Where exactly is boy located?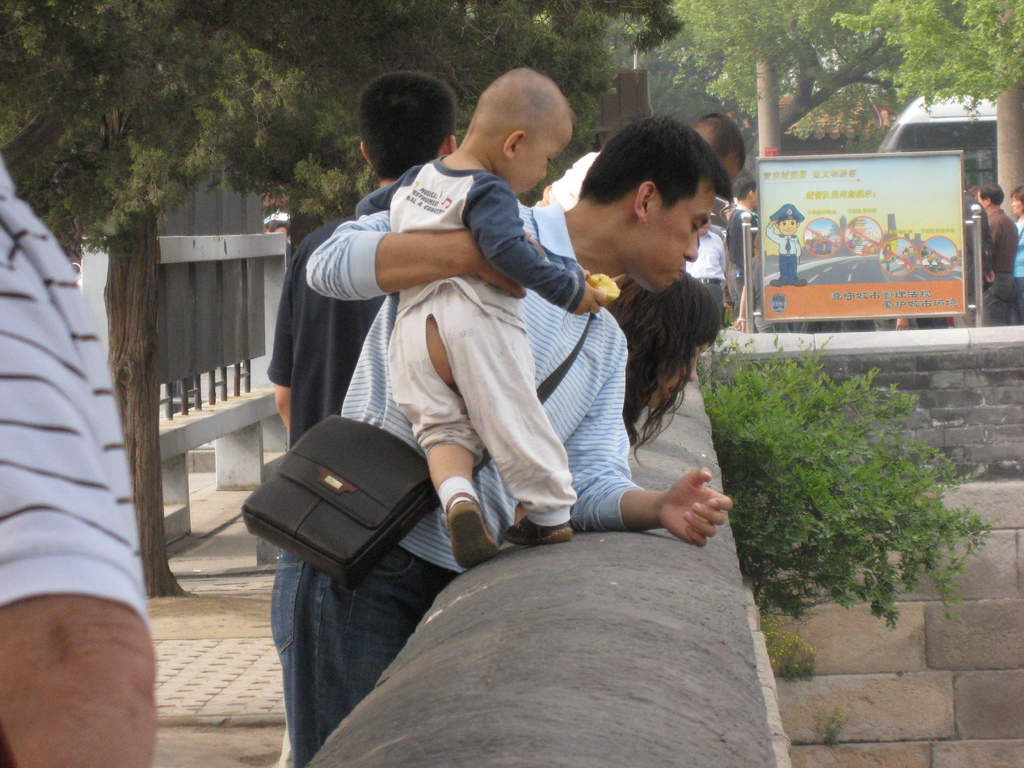
Its bounding box is rect(383, 68, 611, 563).
